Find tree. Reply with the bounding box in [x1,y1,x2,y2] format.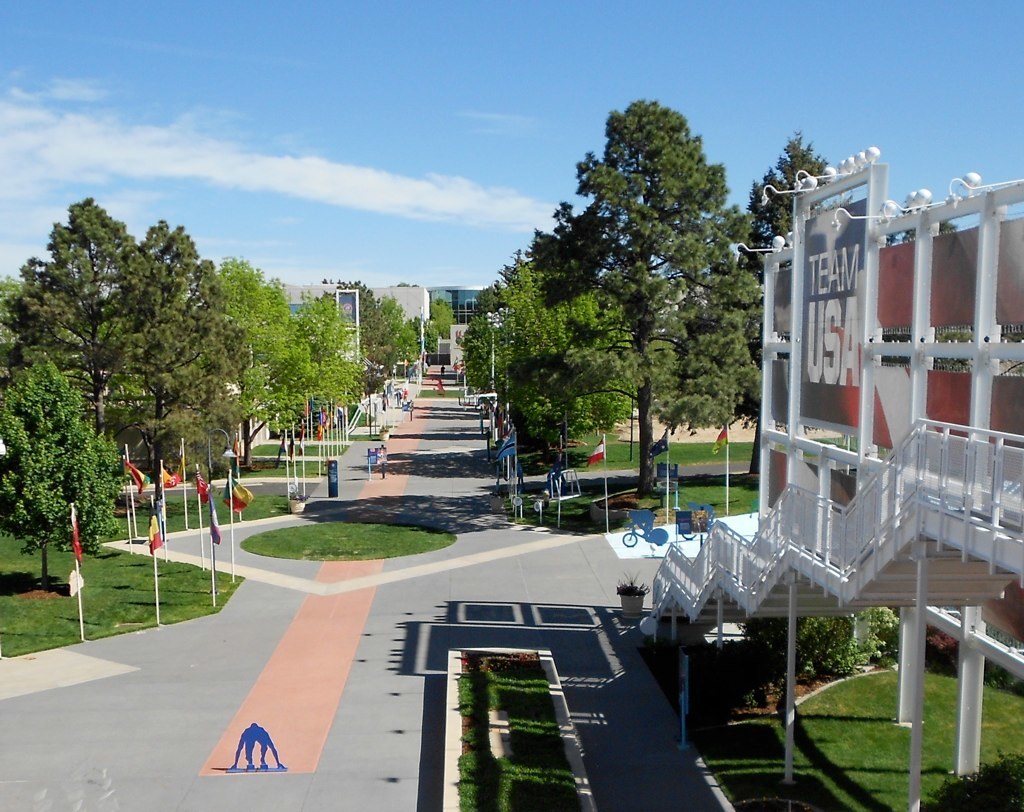
[364,290,424,378].
